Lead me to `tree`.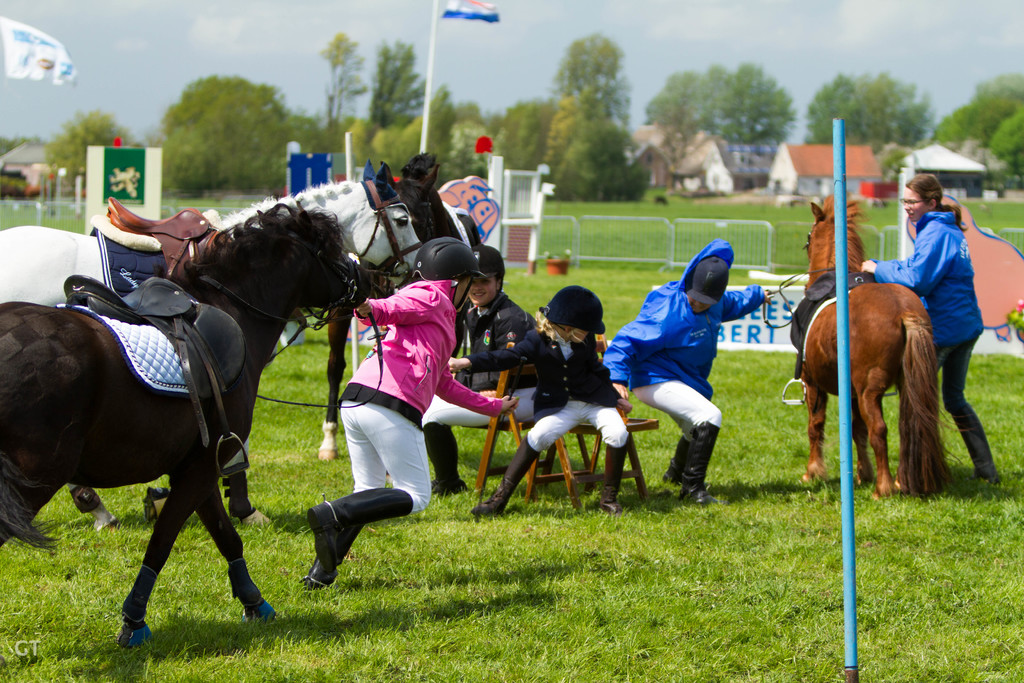
Lead to (left=559, top=119, right=652, bottom=207).
